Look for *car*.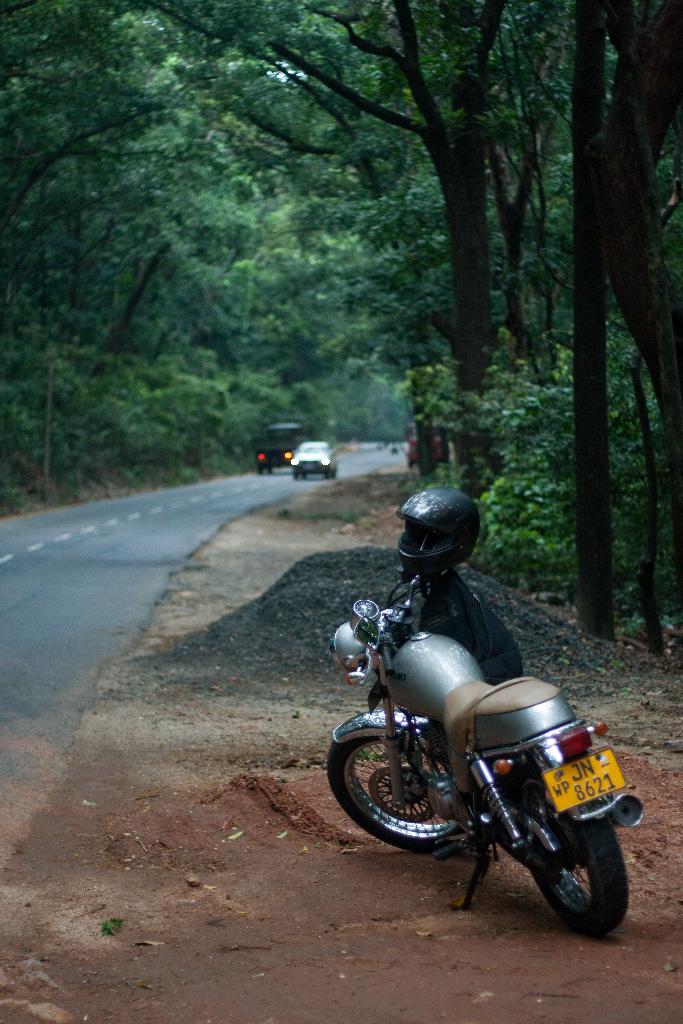
Found: {"left": 406, "top": 424, "right": 448, "bottom": 469}.
